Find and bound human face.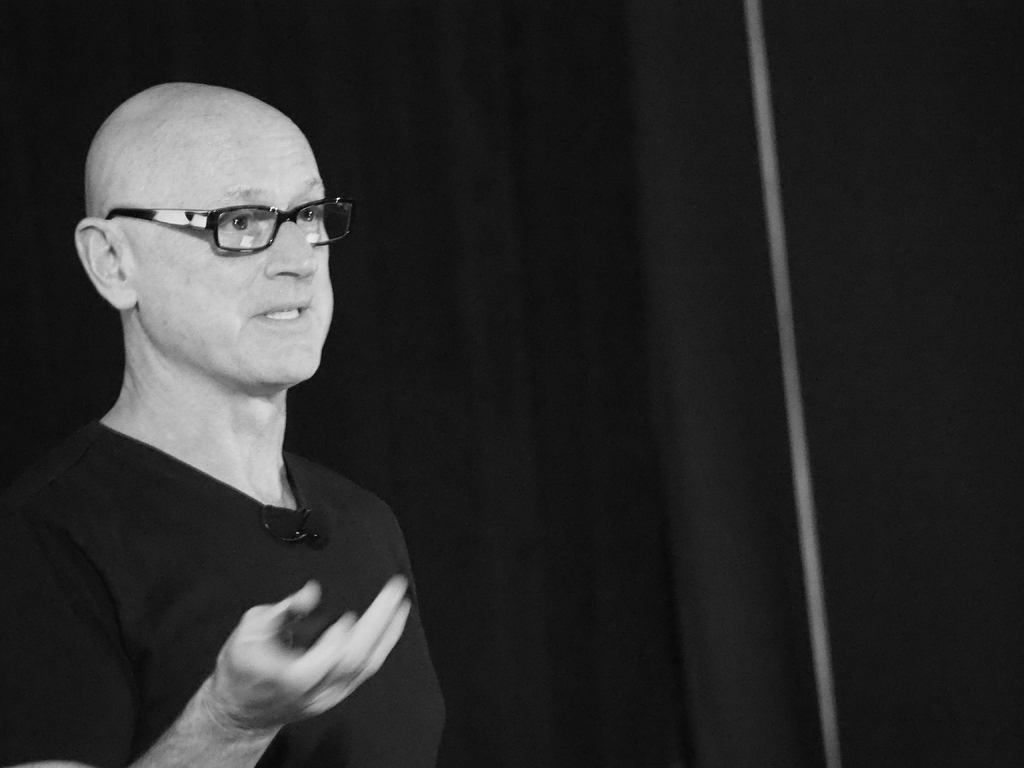
Bound: 123, 146, 332, 387.
